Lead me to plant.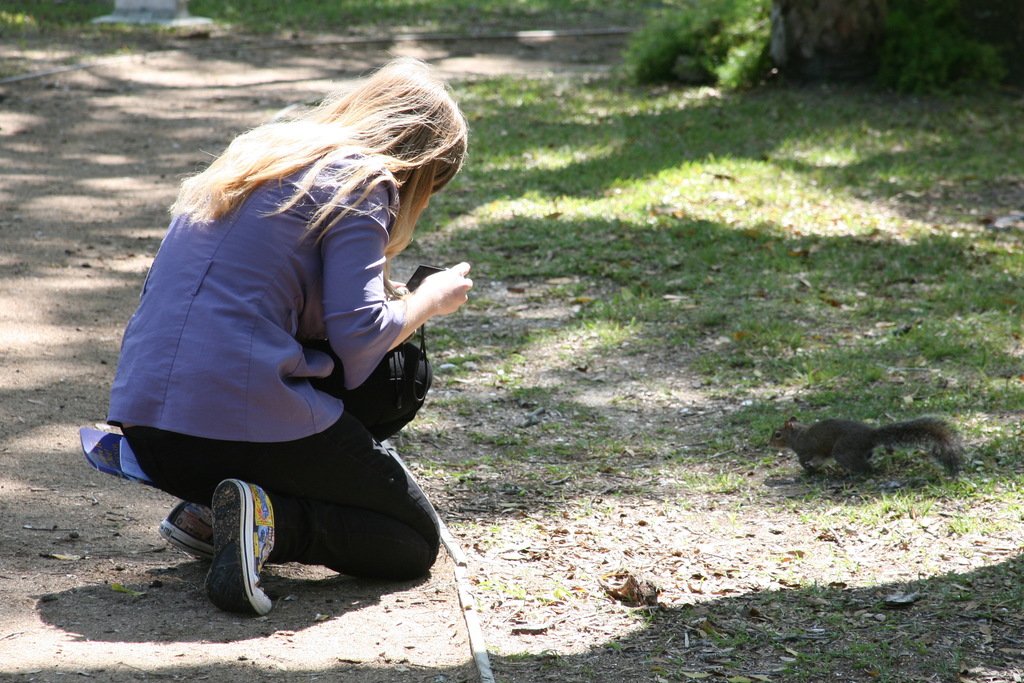
Lead to 758/585/781/603.
